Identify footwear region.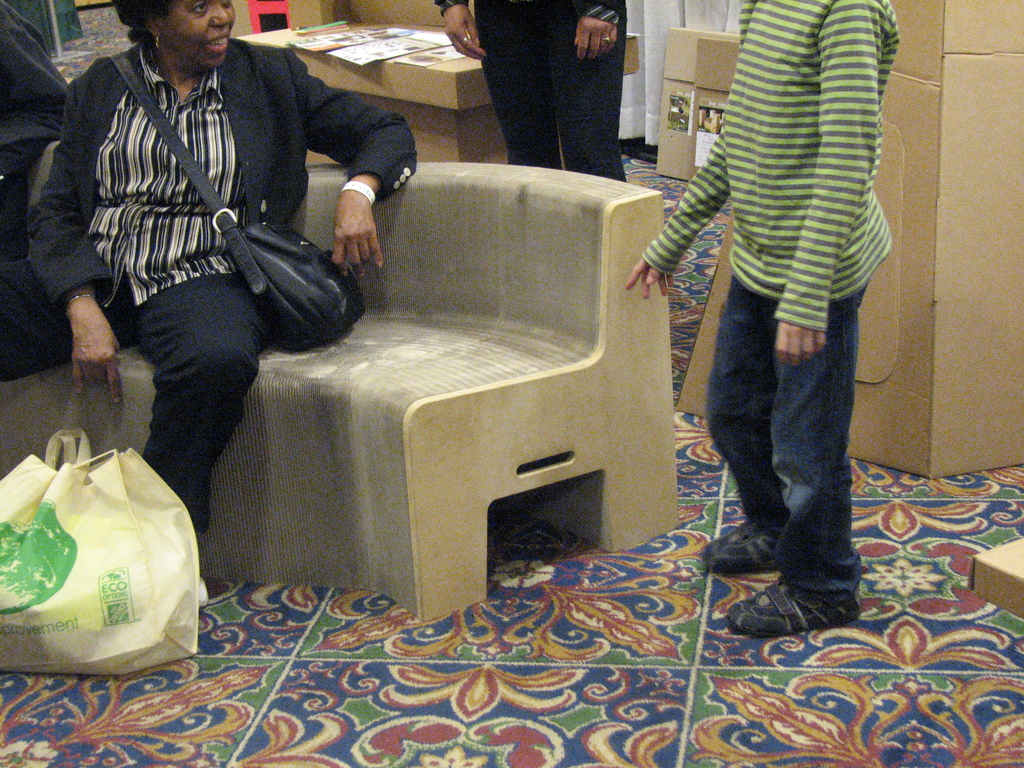
Region: select_region(195, 573, 214, 611).
